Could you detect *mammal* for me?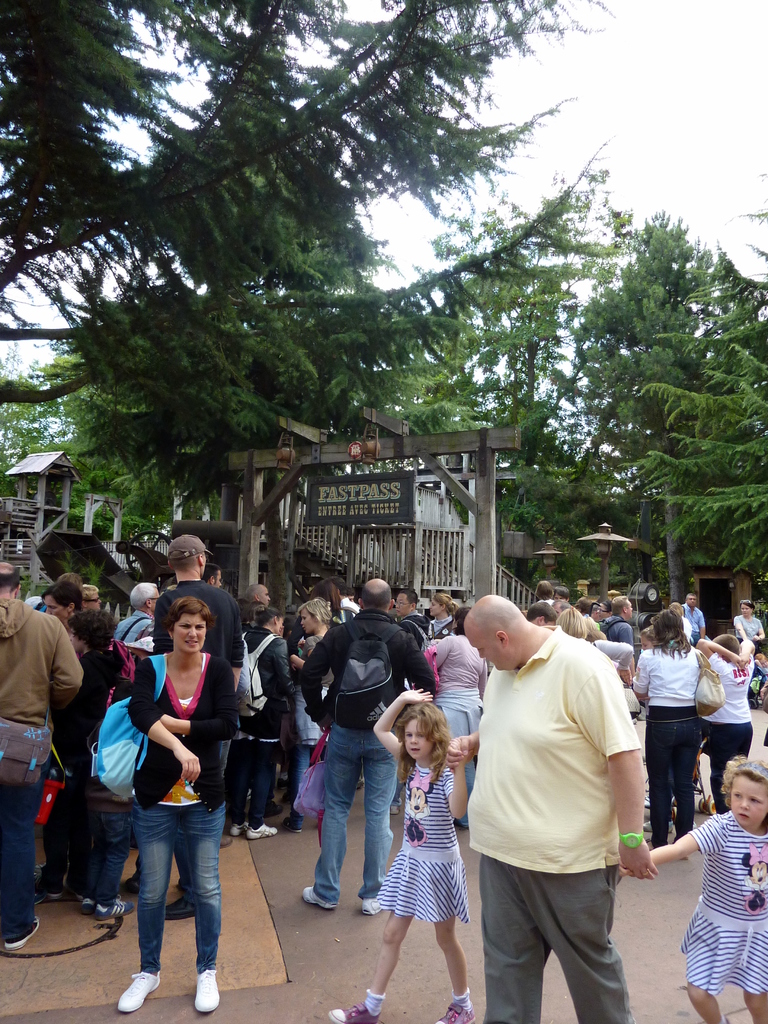
Detection result: box(205, 561, 227, 589).
